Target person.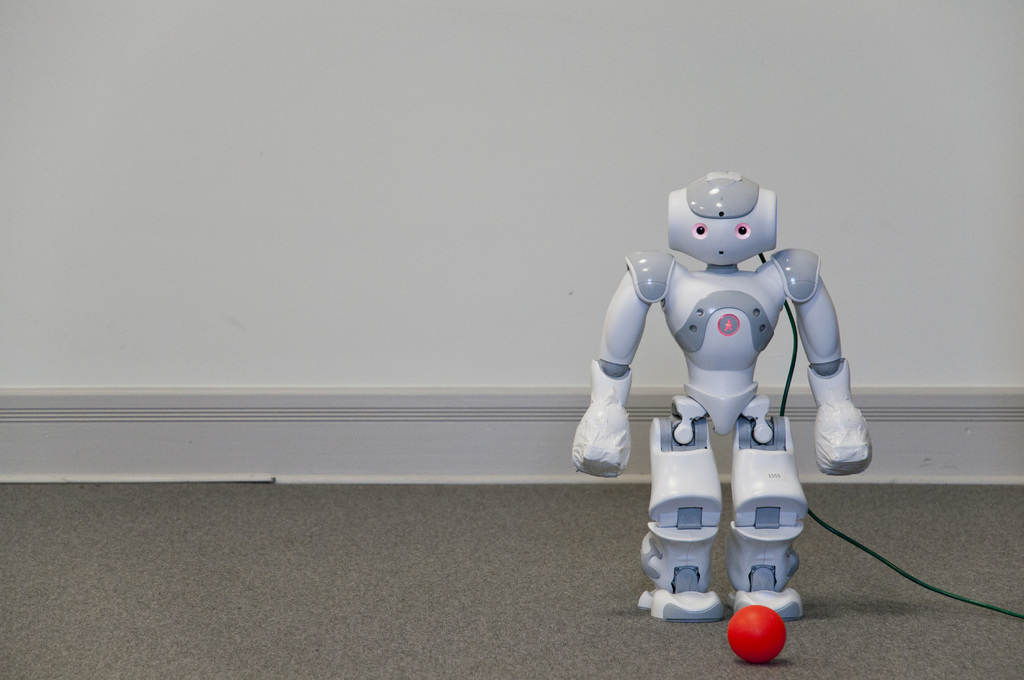
Target region: (570,169,873,619).
